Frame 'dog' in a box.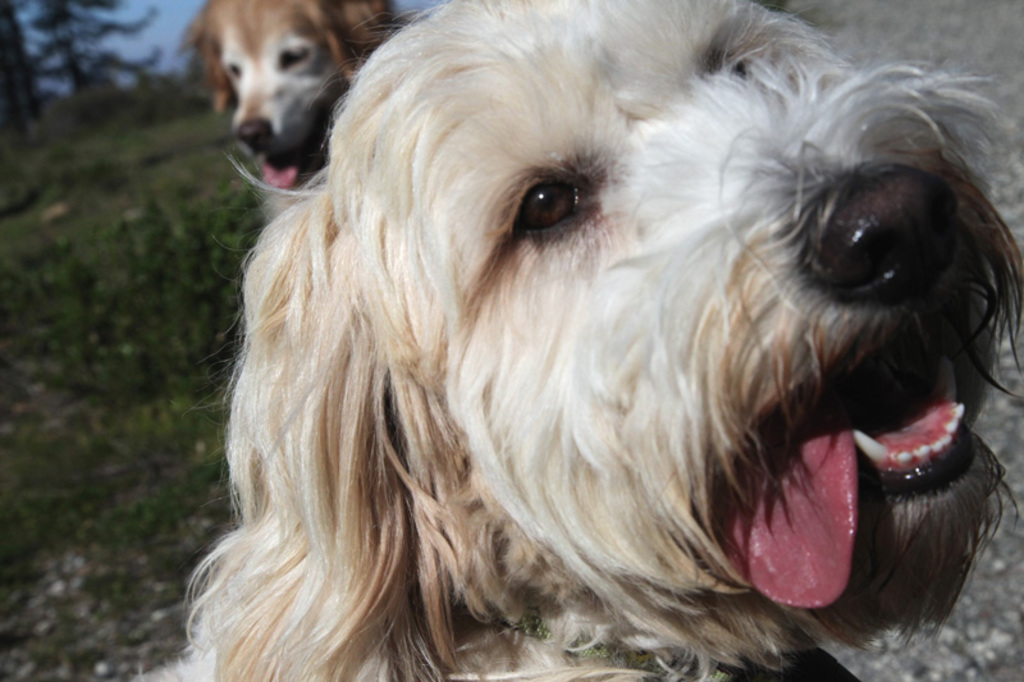
box=[132, 0, 1023, 681].
